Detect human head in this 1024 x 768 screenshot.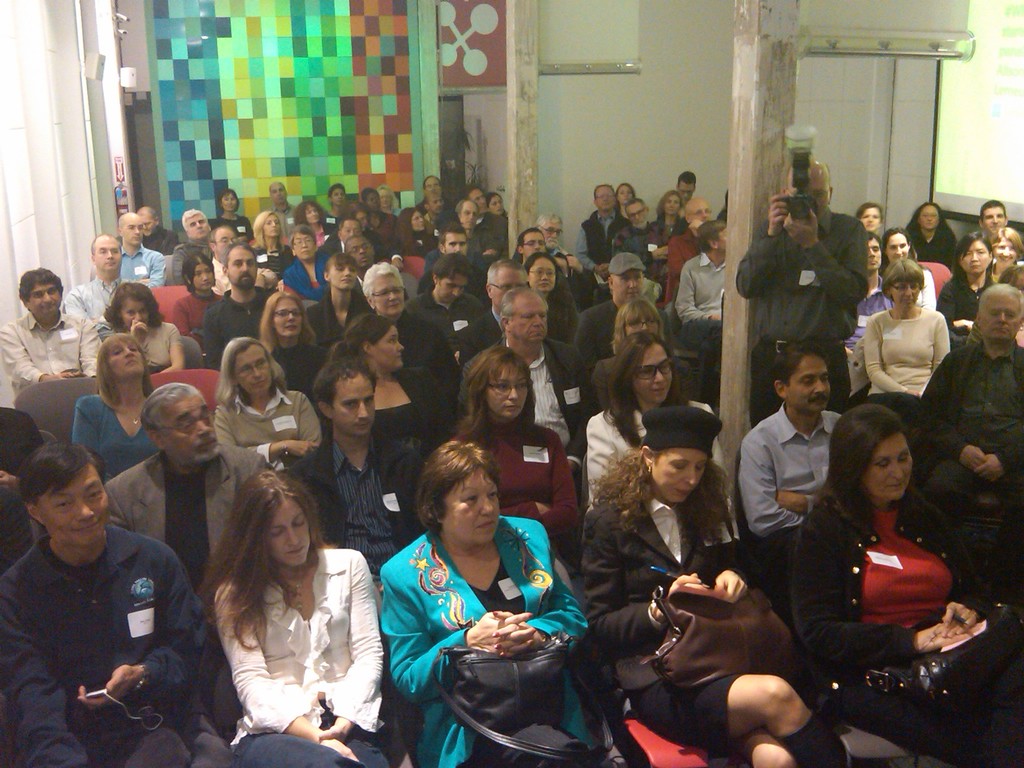
Detection: bbox=[326, 181, 347, 205].
